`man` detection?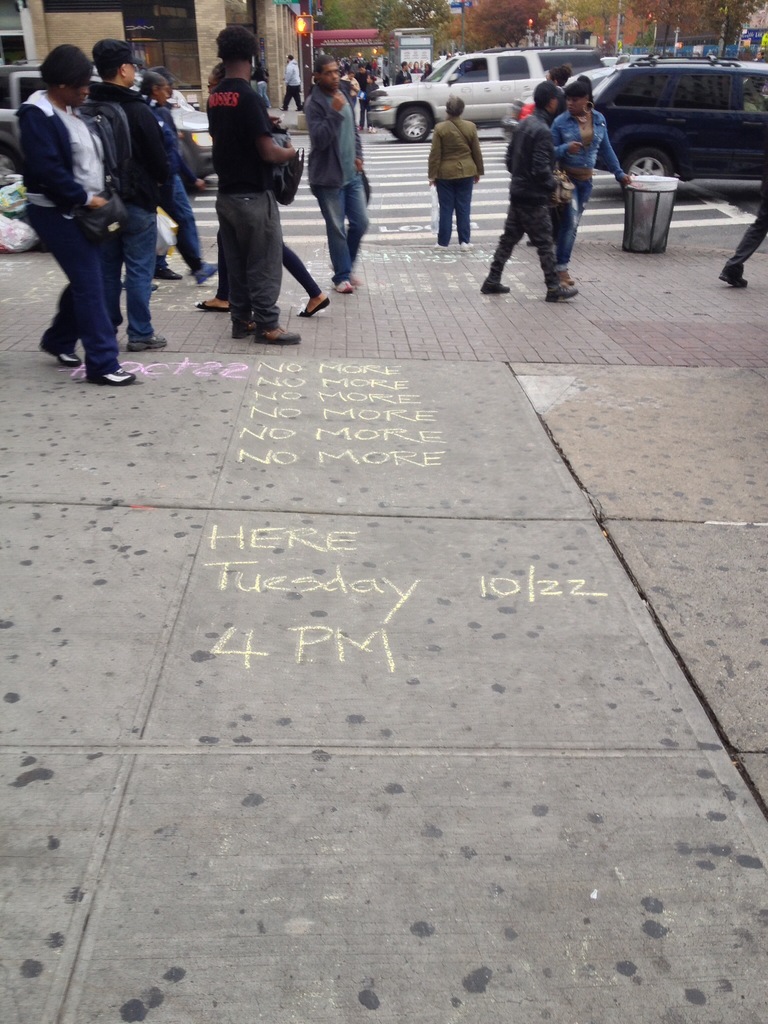
region(90, 42, 176, 353)
